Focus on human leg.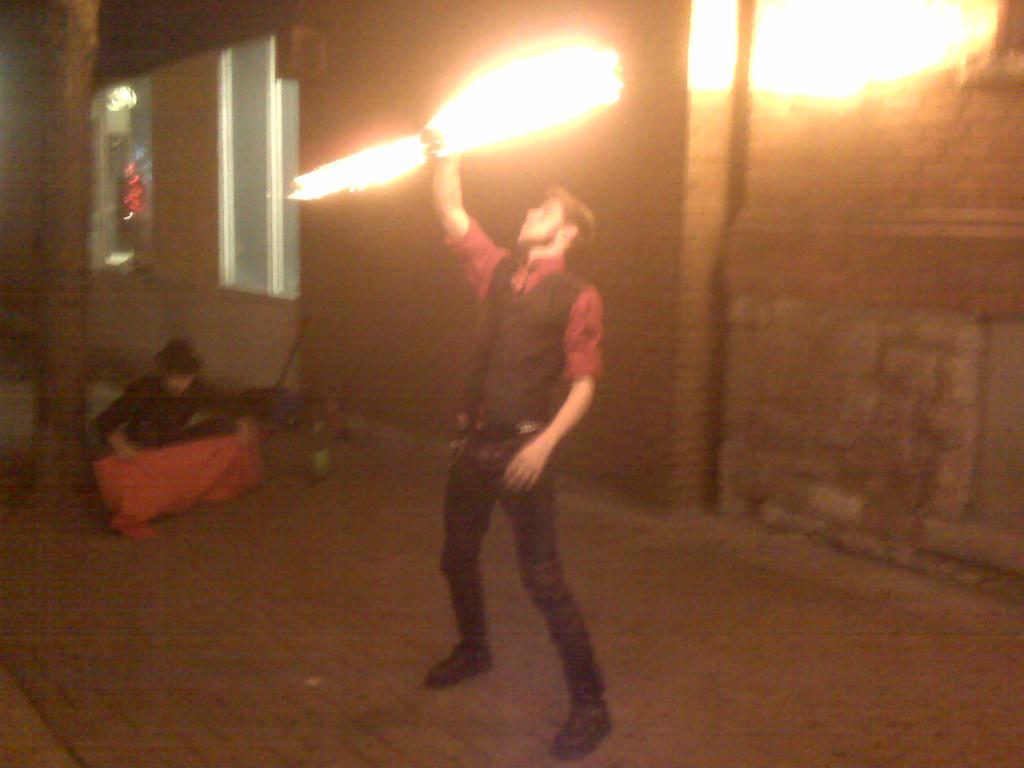
Focused at <bbox>499, 425, 611, 761</bbox>.
